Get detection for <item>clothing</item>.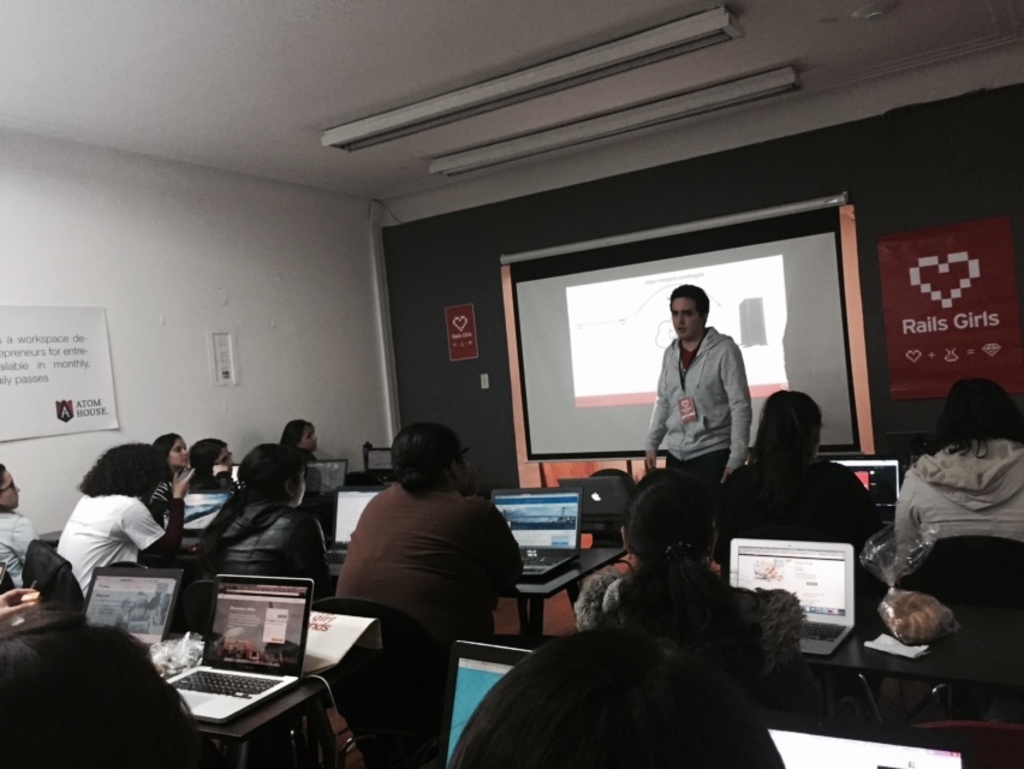
Detection: (60,497,203,607).
